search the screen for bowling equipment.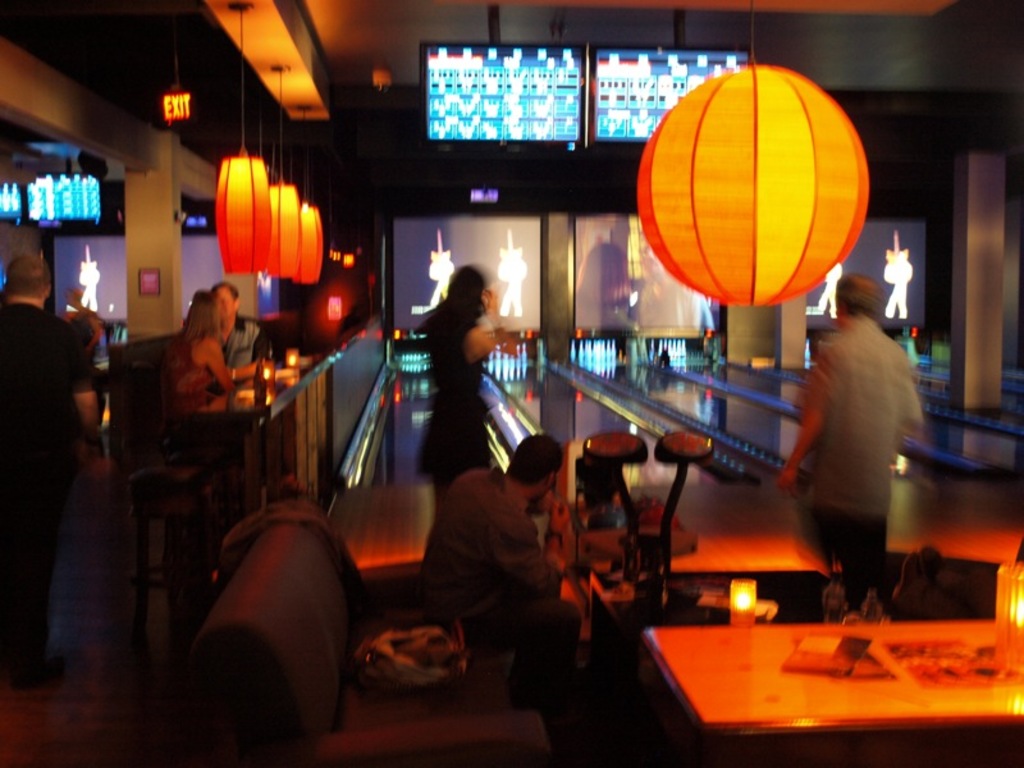
Found at x1=553 y1=433 x2=721 y2=582.
